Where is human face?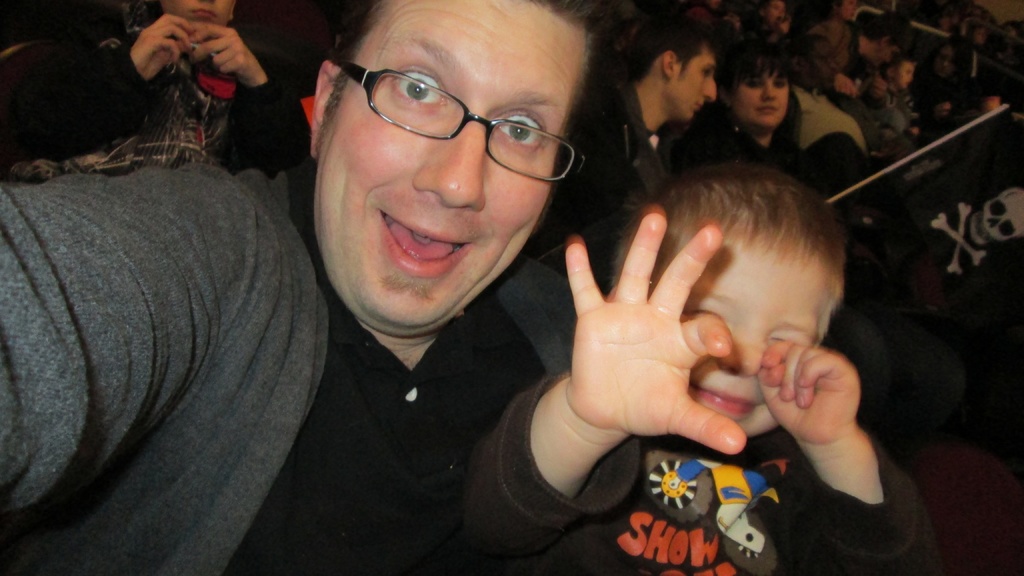
Rect(657, 234, 820, 443).
